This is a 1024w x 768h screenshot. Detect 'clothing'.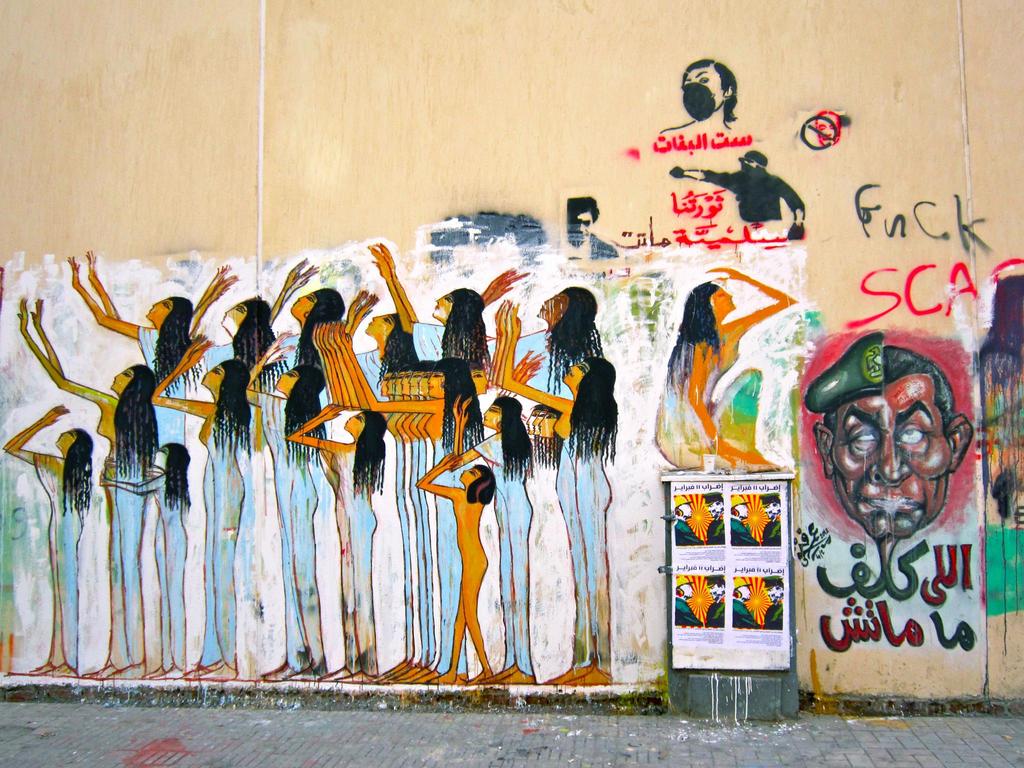
{"x1": 696, "y1": 156, "x2": 806, "y2": 219}.
